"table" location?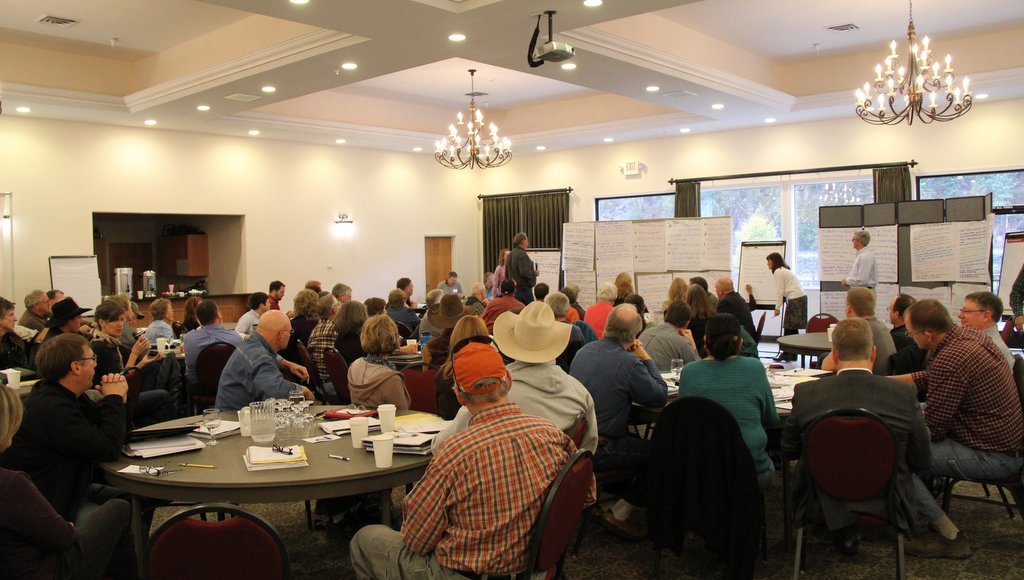
95/401/432/564
